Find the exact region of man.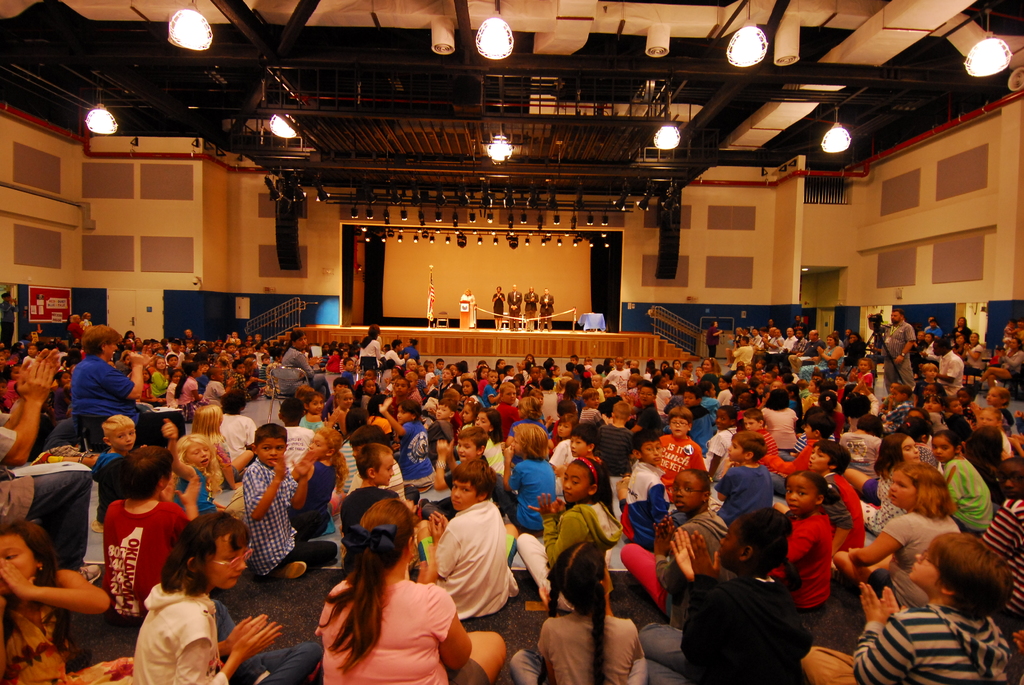
Exact region: box(540, 292, 552, 334).
